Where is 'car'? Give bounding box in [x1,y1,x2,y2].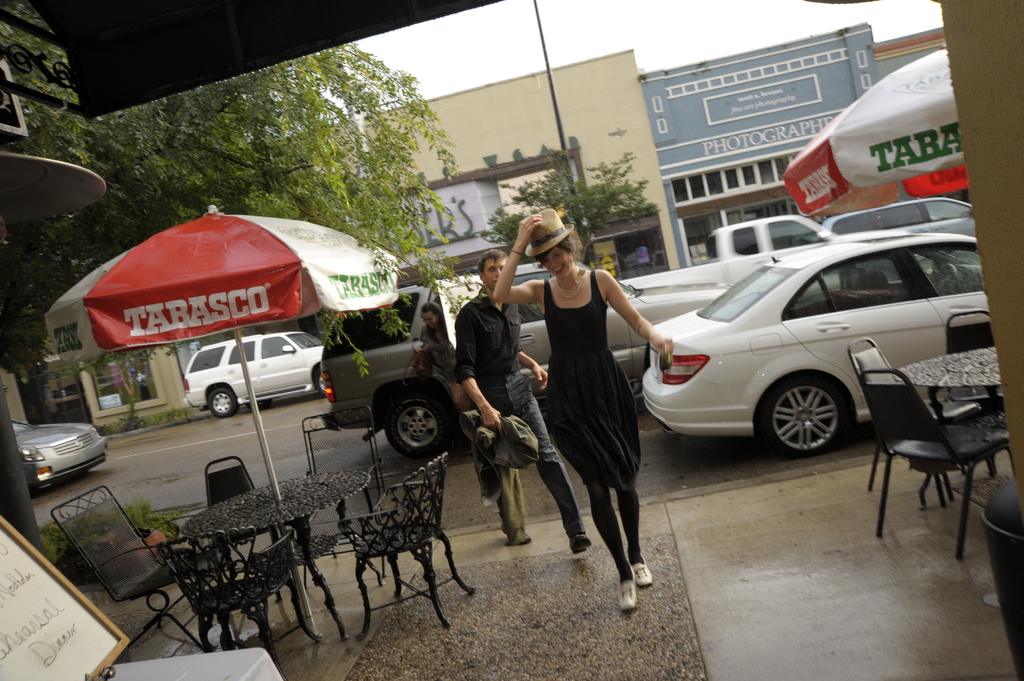
[640,241,994,460].
